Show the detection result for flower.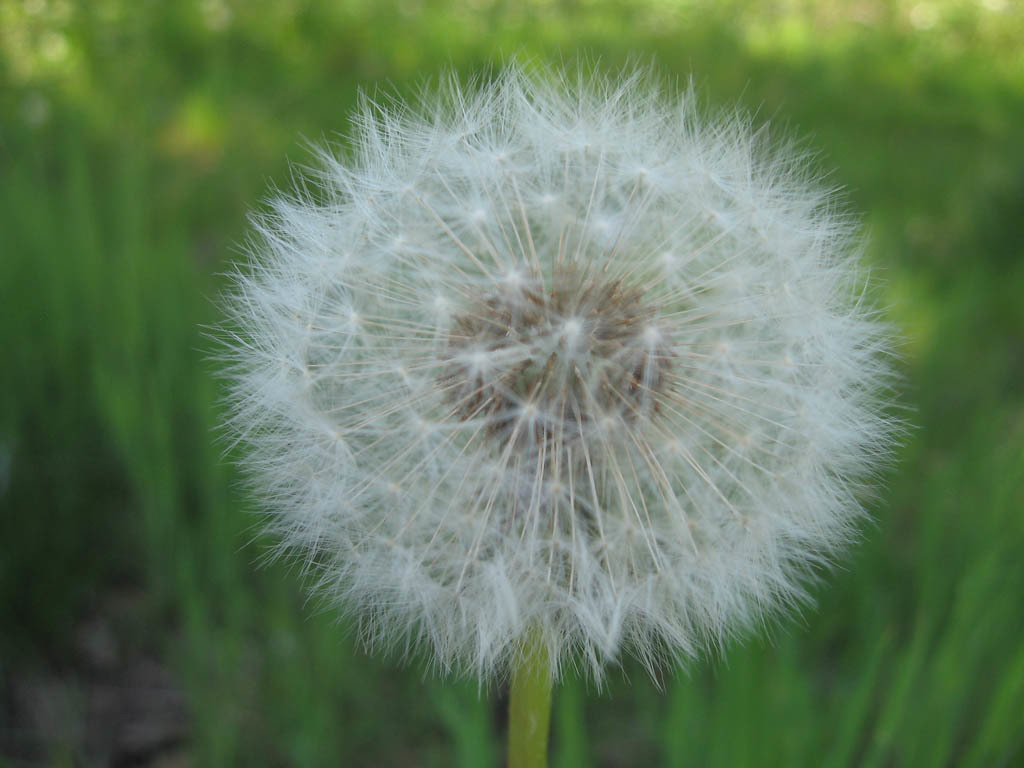
crop(215, 82, 836, 647).
